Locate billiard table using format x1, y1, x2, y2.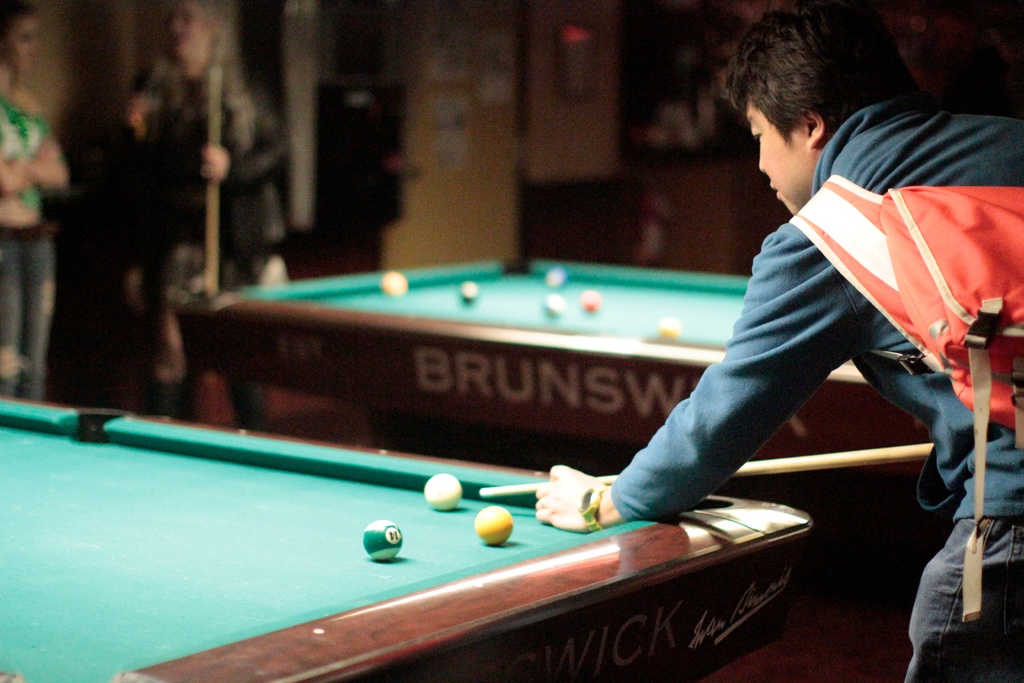
0, 397, 812, 682.
